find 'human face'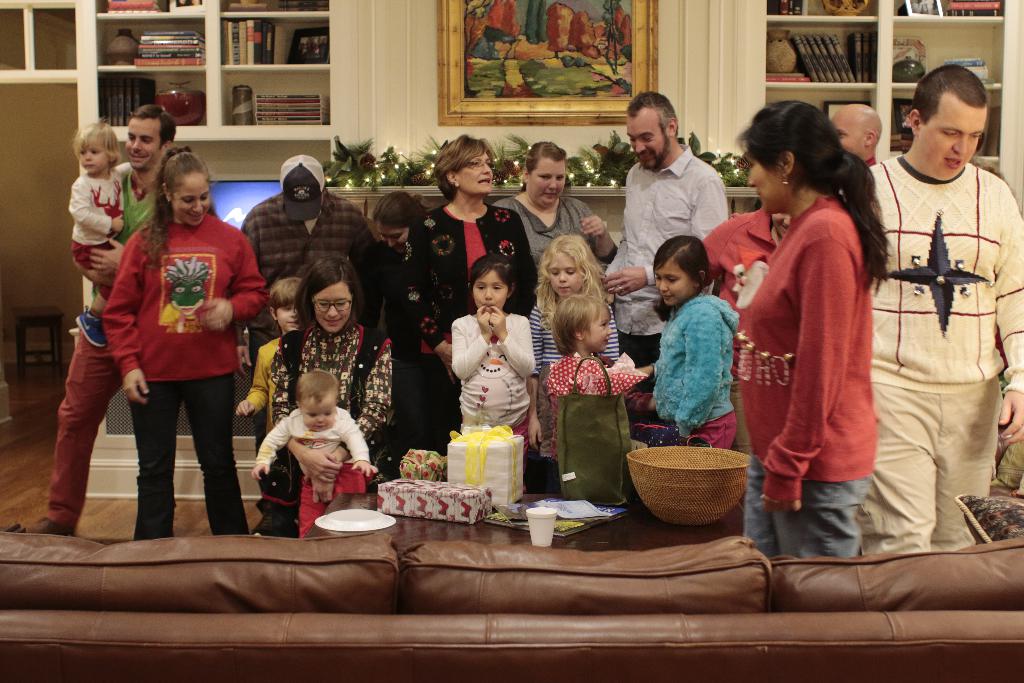
Rect(273, 299, 300, 329)
